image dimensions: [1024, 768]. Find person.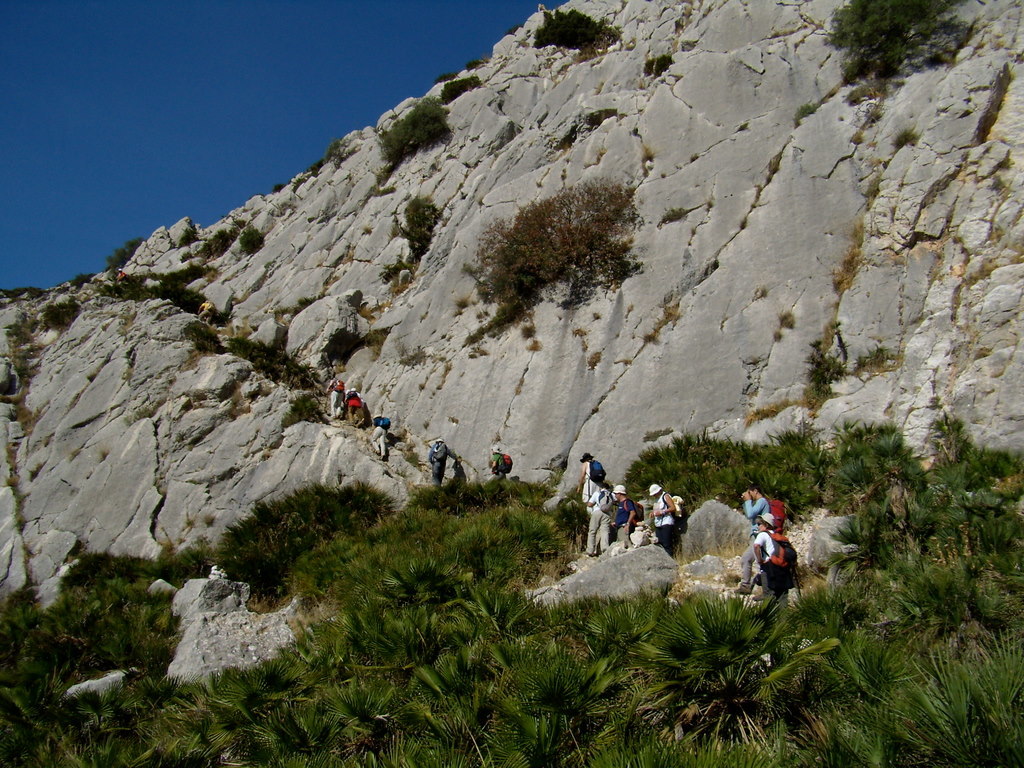
x1=768, y1=486, x2=795, y2=533.
